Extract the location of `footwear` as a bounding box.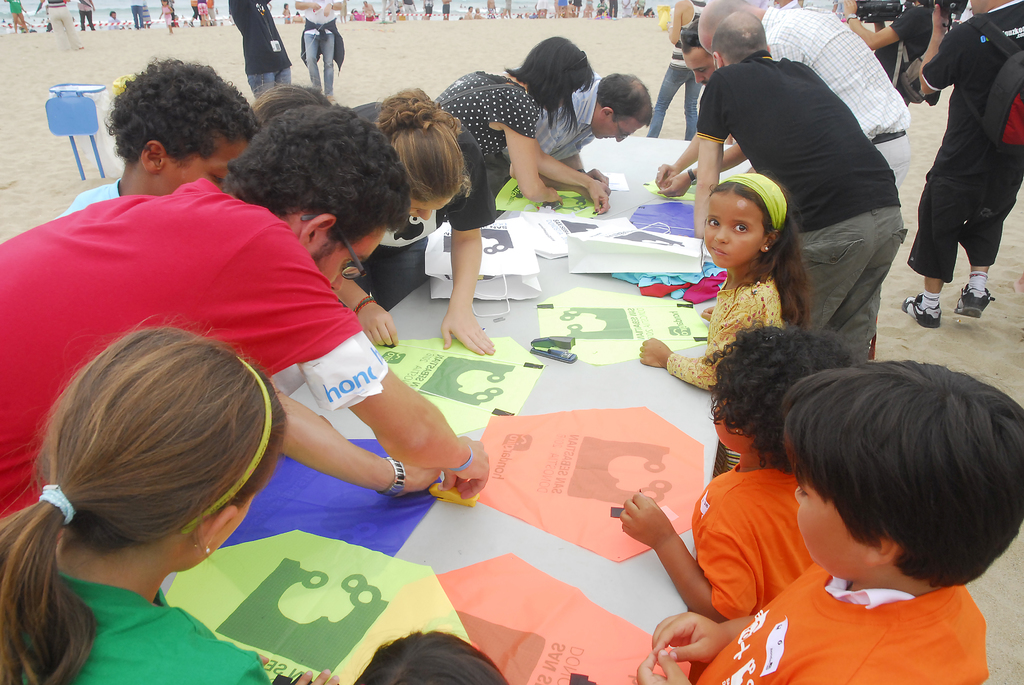
[948,278,984,318].
